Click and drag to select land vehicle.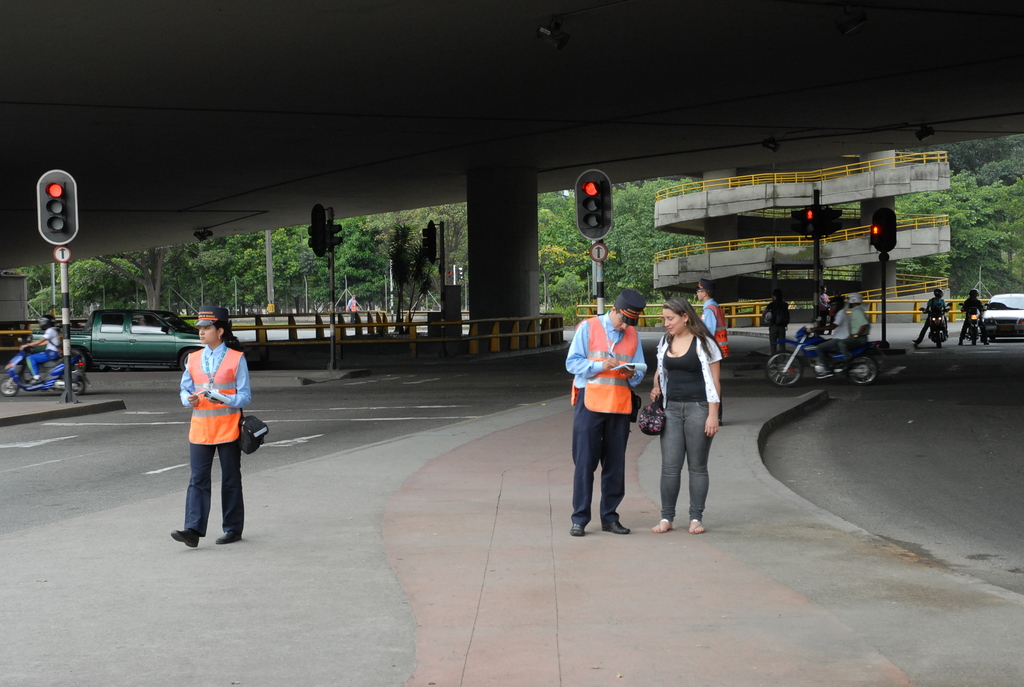
Selection: (x1=977, y1=293, x2=1023, y2=336).
